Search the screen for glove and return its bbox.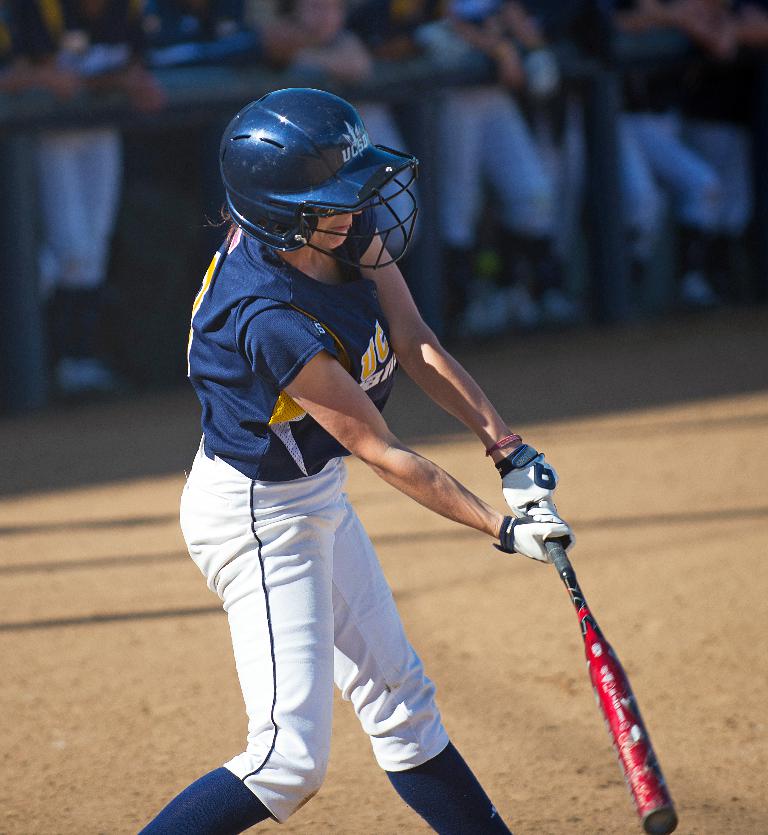
Found: detection(489, 437, 559, 506).
